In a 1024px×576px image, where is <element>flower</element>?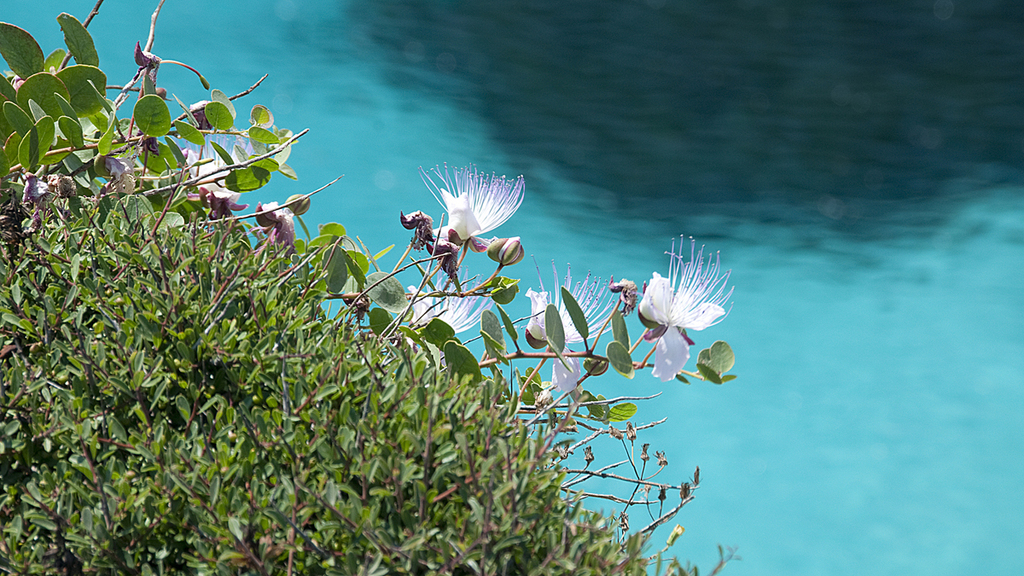
[407,271,501,340].
